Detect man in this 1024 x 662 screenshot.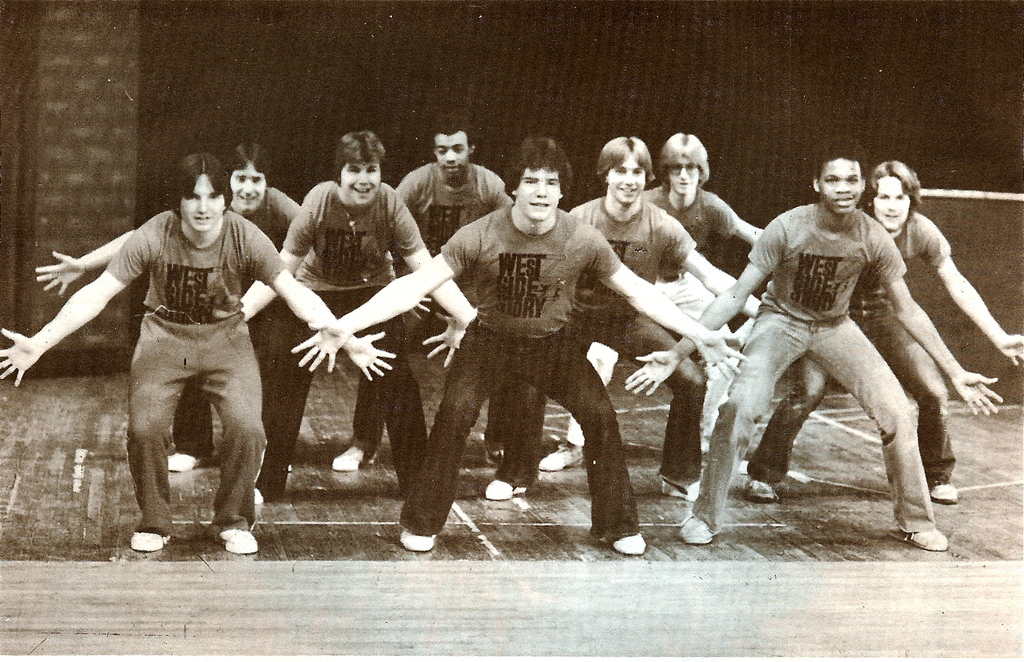
Detection: [x1=539, y1=131, x2=766, y2=471].
